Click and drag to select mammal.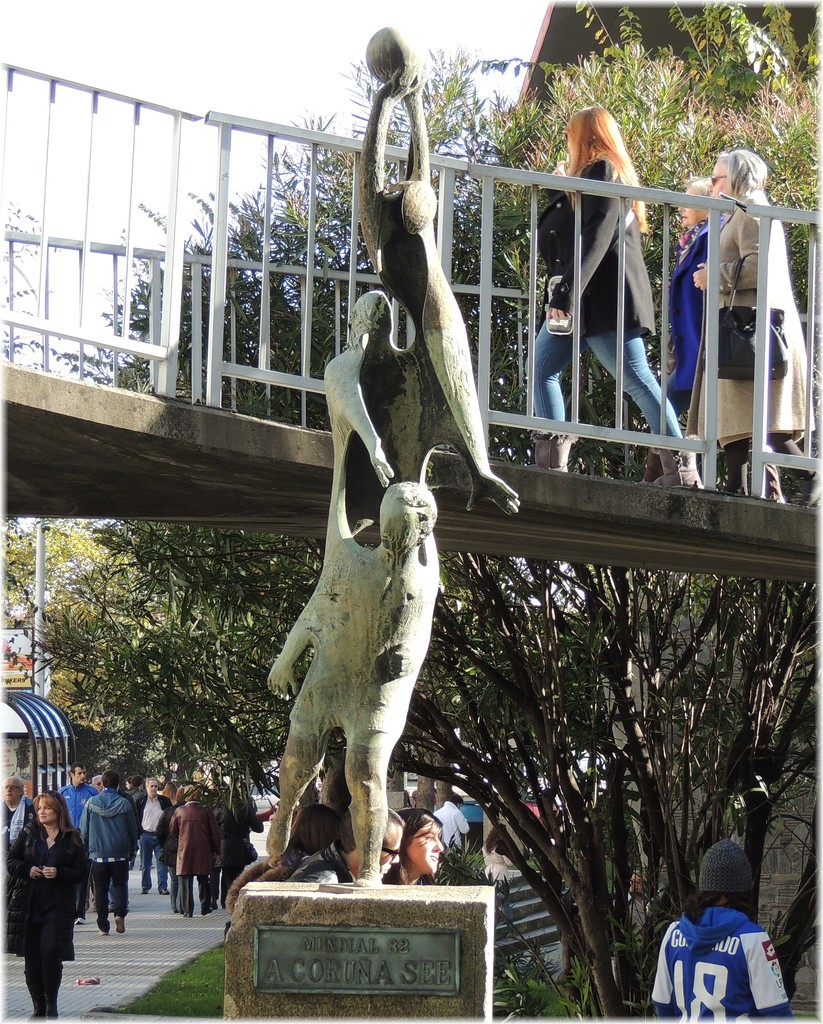
Selection: <box>78,768,147,931</box>.
